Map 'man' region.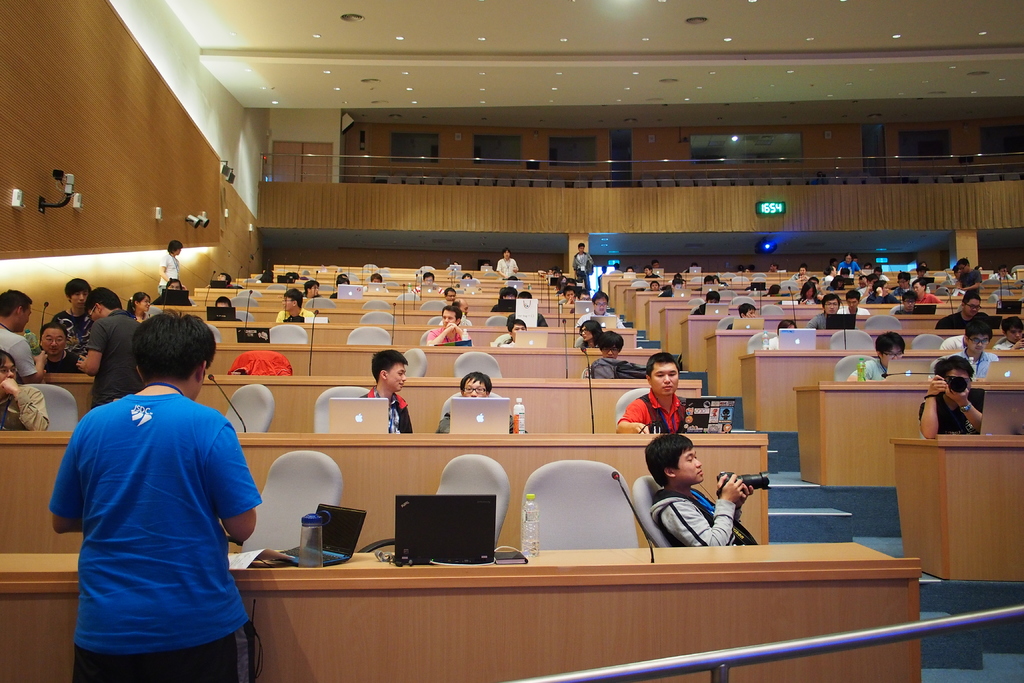
Mapped to (left=493, top=247, right=519, bottom=281).
